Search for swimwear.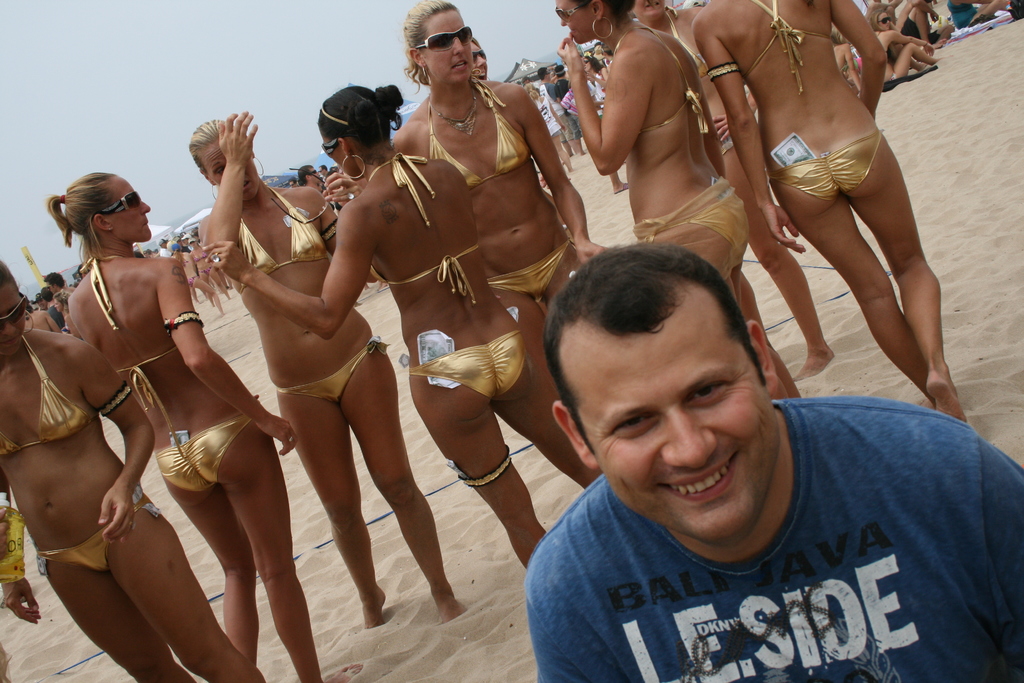
Found at BBox(367, 151, 480, 306).
